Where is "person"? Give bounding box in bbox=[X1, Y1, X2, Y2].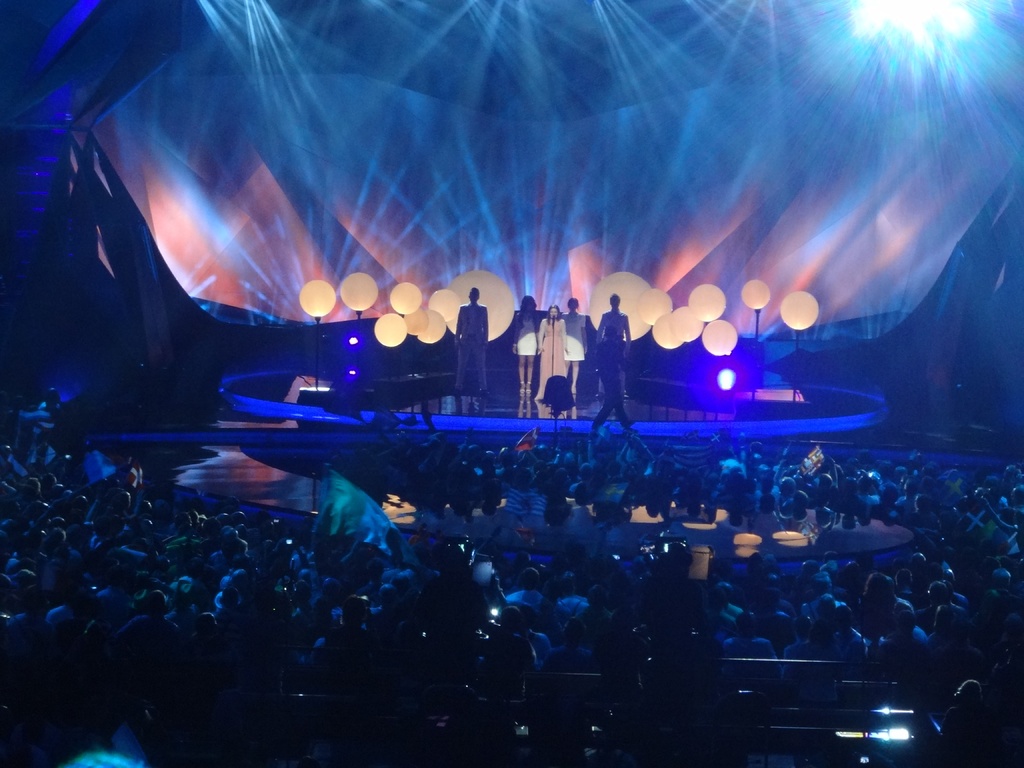
bbox=[543, 303, 567, 369].
